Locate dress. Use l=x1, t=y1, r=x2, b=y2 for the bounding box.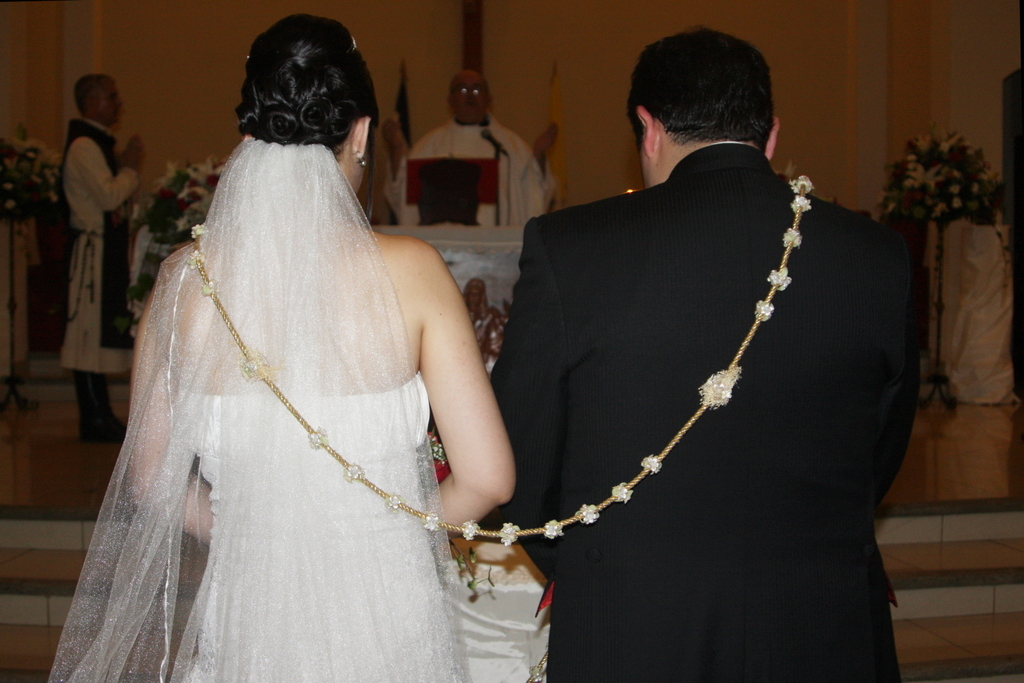
l=57, t=117, r=511, b=682.
